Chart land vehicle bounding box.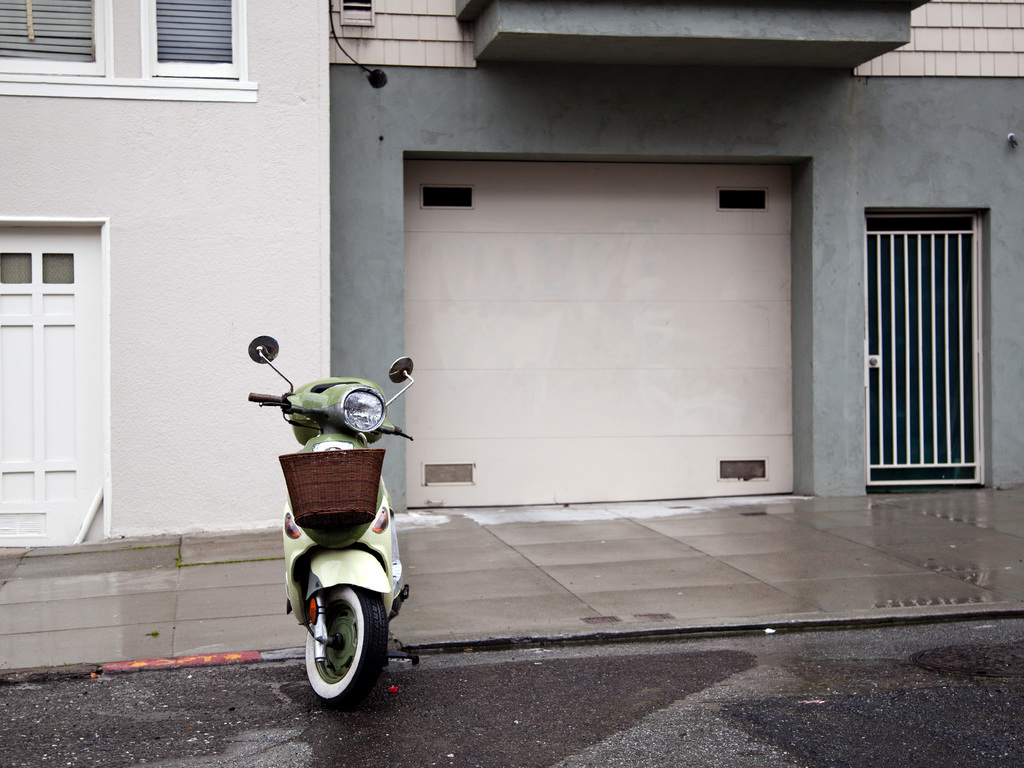
Charted: 244,371,428,728.
